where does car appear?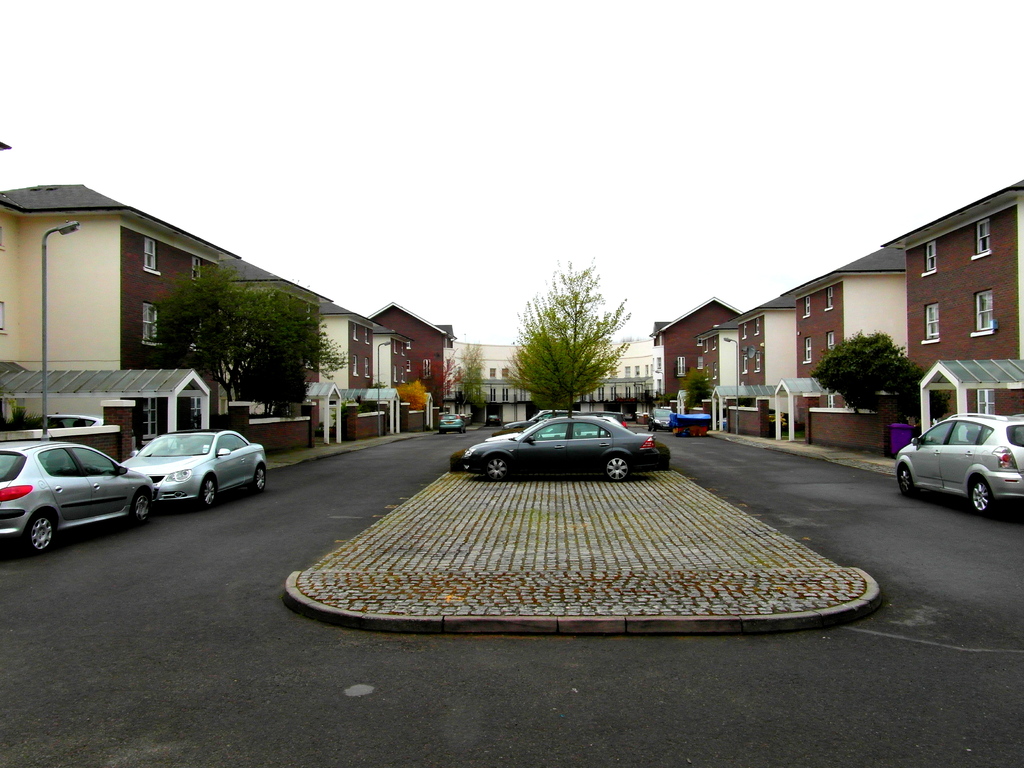
Appears at [x1=444, y1=416, x2=666, y2=487].
